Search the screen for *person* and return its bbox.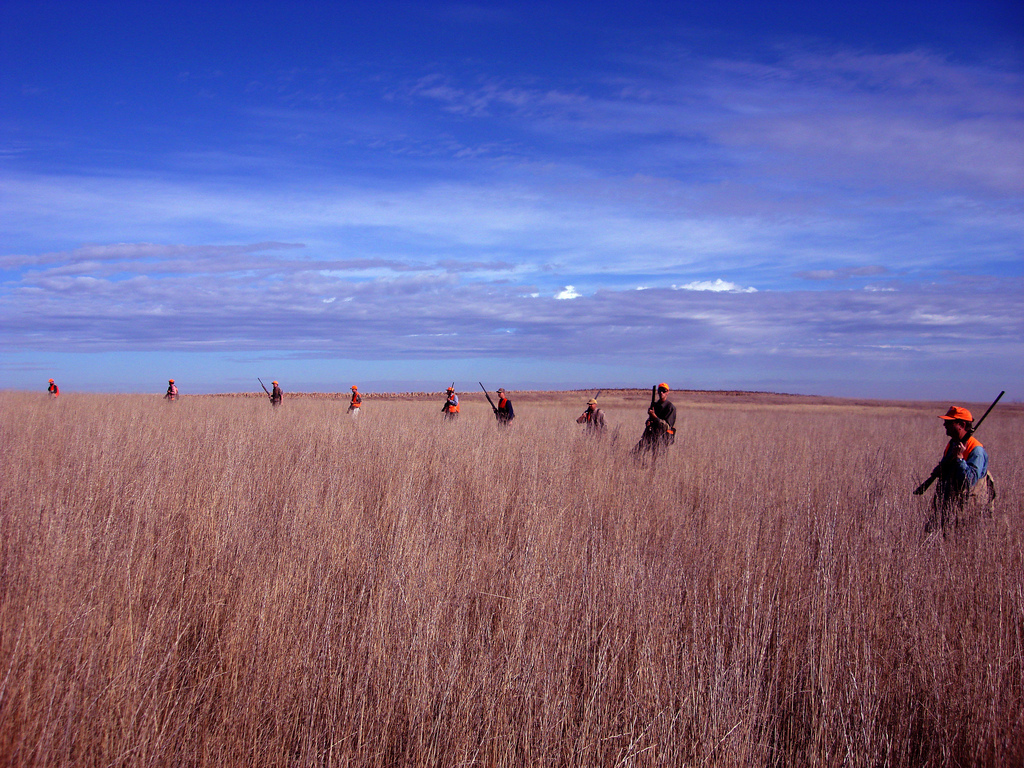
Found: 270, 376, 286, 408.
